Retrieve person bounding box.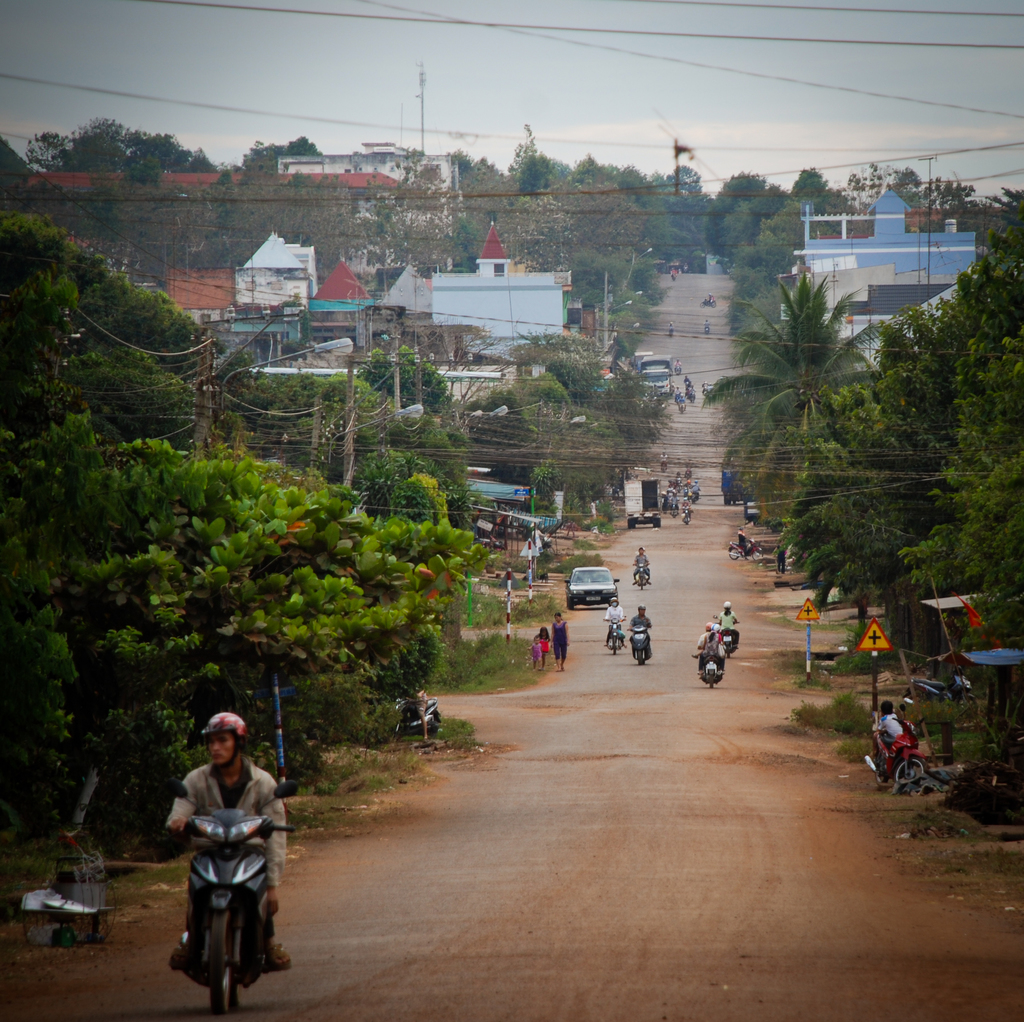
Bounding box: left=703, top=634, right=717, bottom=660.
